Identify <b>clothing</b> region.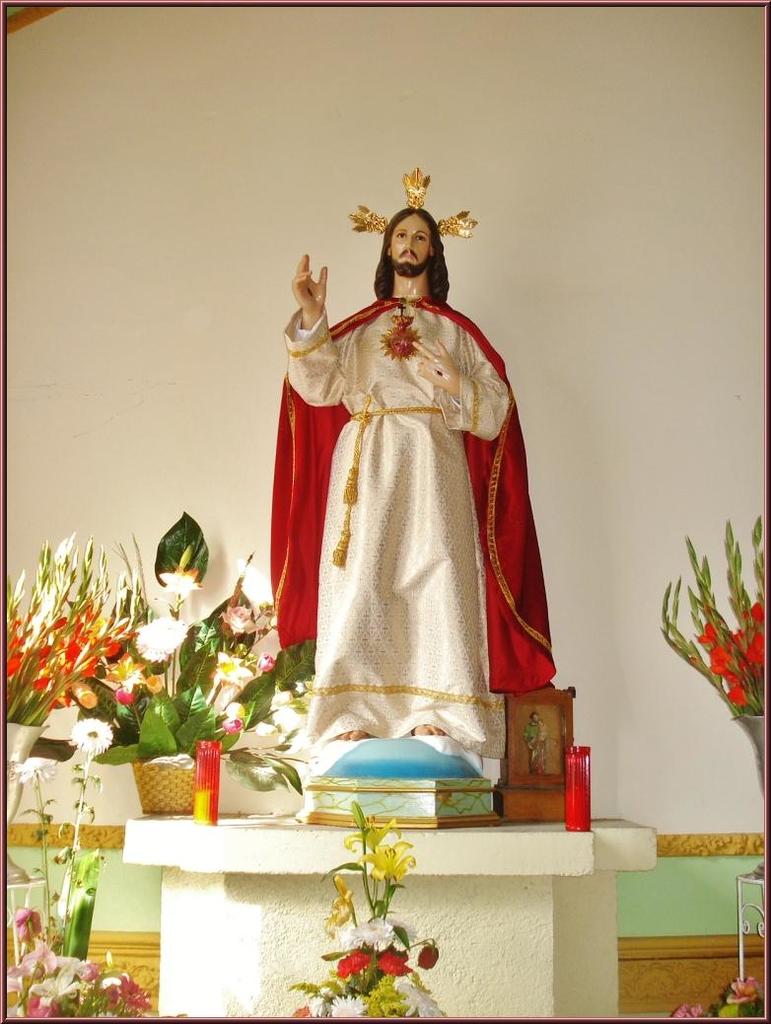
Region: 276 268 559 731.
